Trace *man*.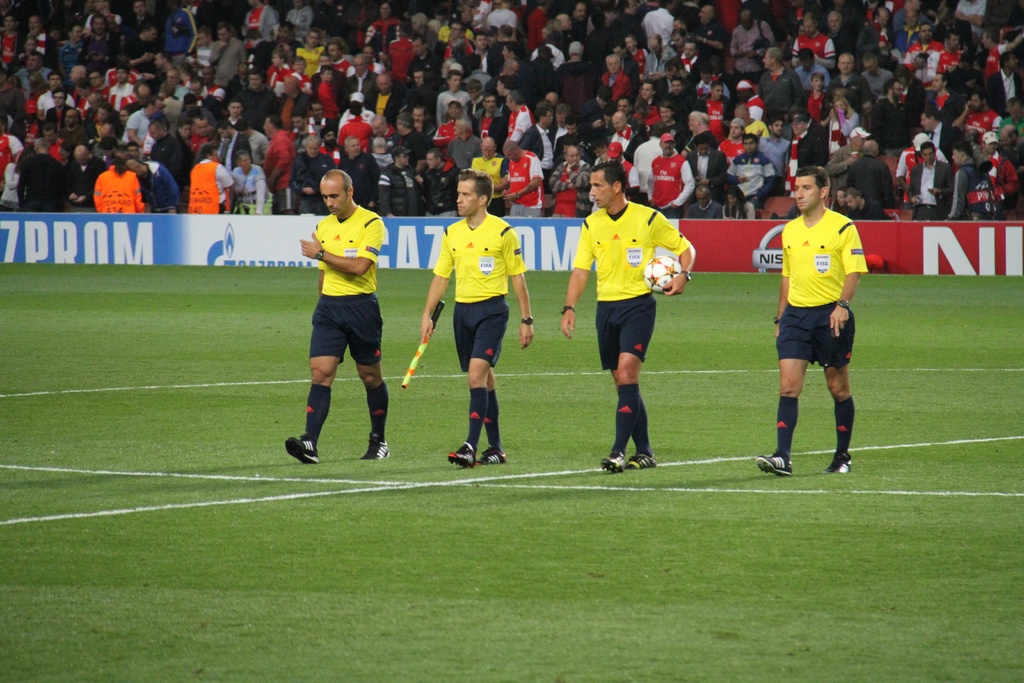
Traced to l=282, t=170, r=392, b=466.
